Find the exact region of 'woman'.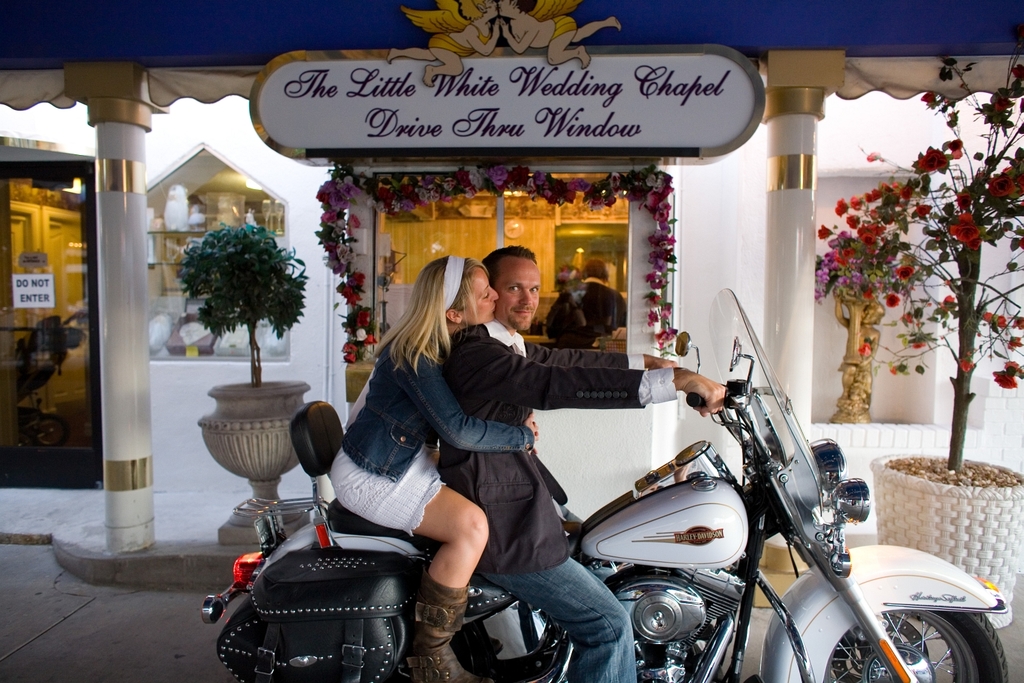
Exact region: detection(304, 237, 564, 676).
